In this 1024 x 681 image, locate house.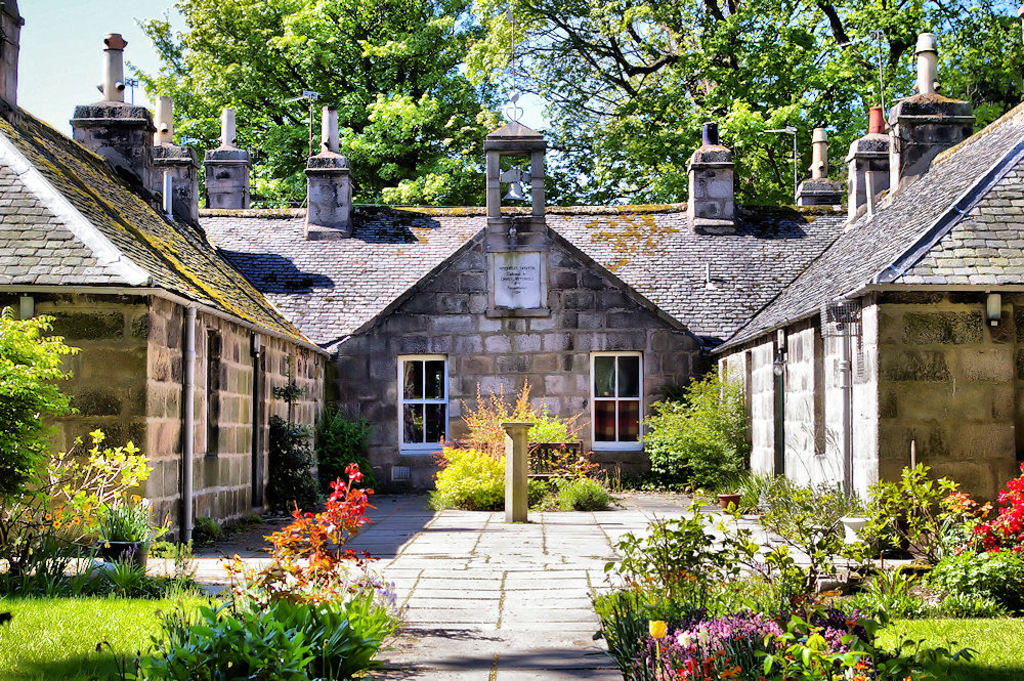
Bounding box: (x1=0, y1=0, x2=1023, y2=554).
